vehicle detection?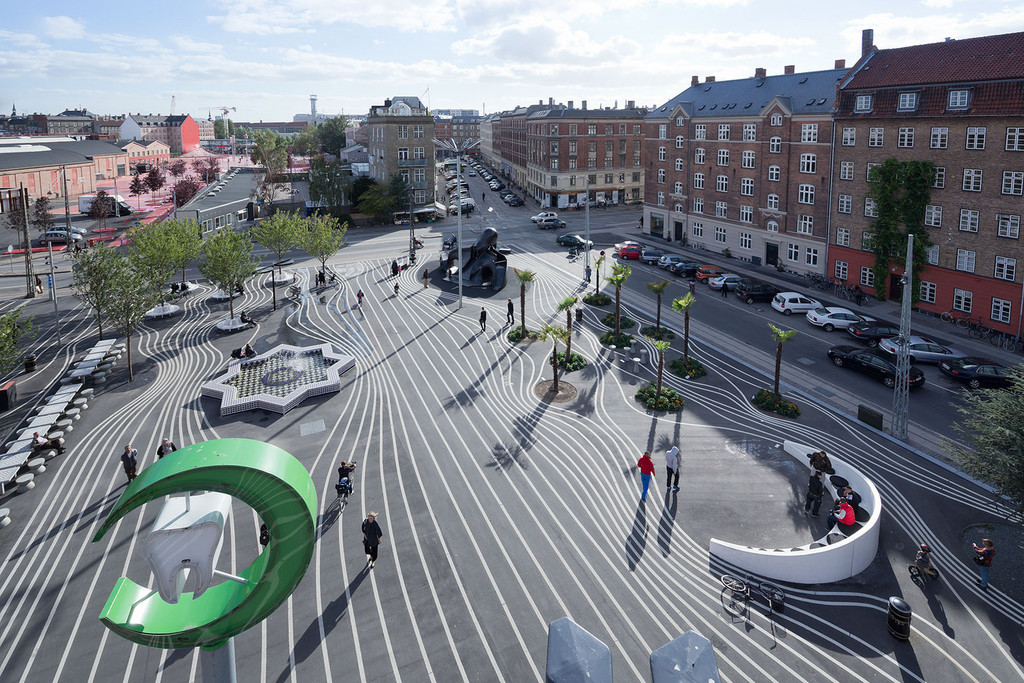
[left=709, top=276, right=741, bottom=294]
